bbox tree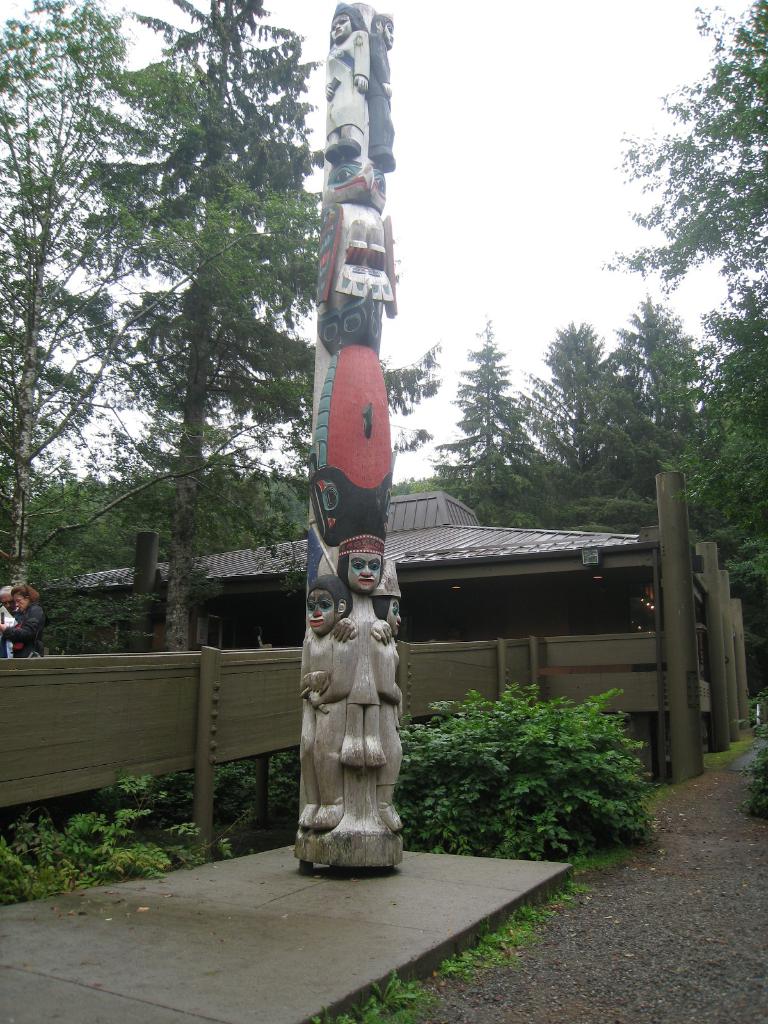
region(95, 0, 339, 671)
